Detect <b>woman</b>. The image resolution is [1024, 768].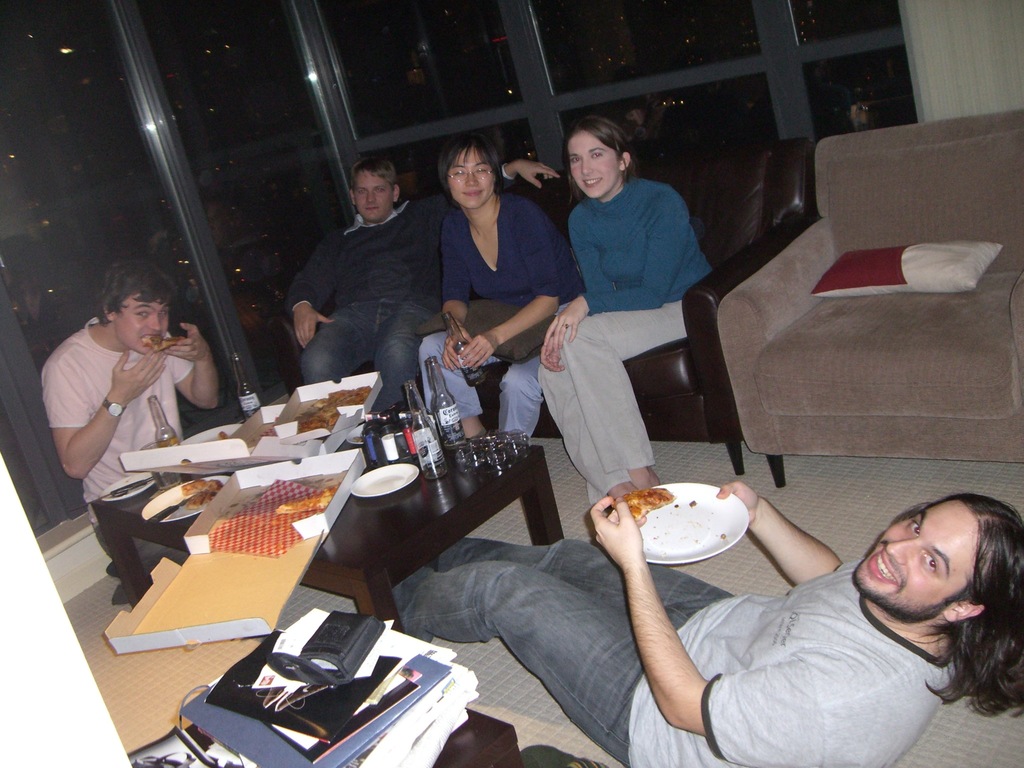
<region>541, 113, 715, 497</region>.
